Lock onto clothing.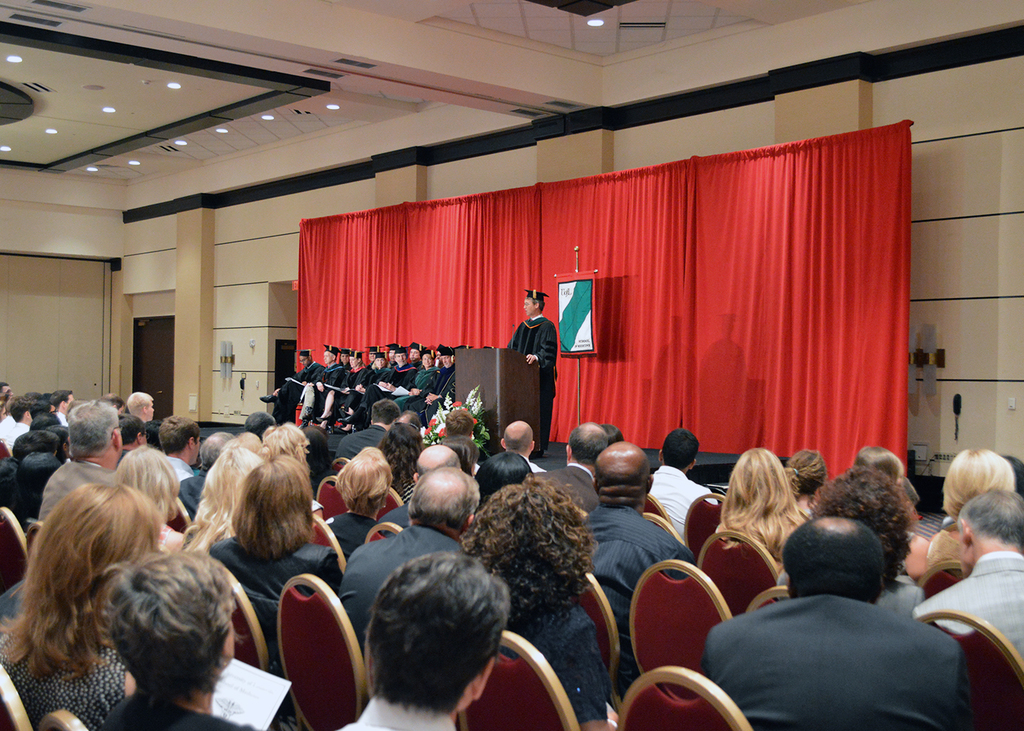
Locked: x1=706 y1=593 x2=971 y2=730.
